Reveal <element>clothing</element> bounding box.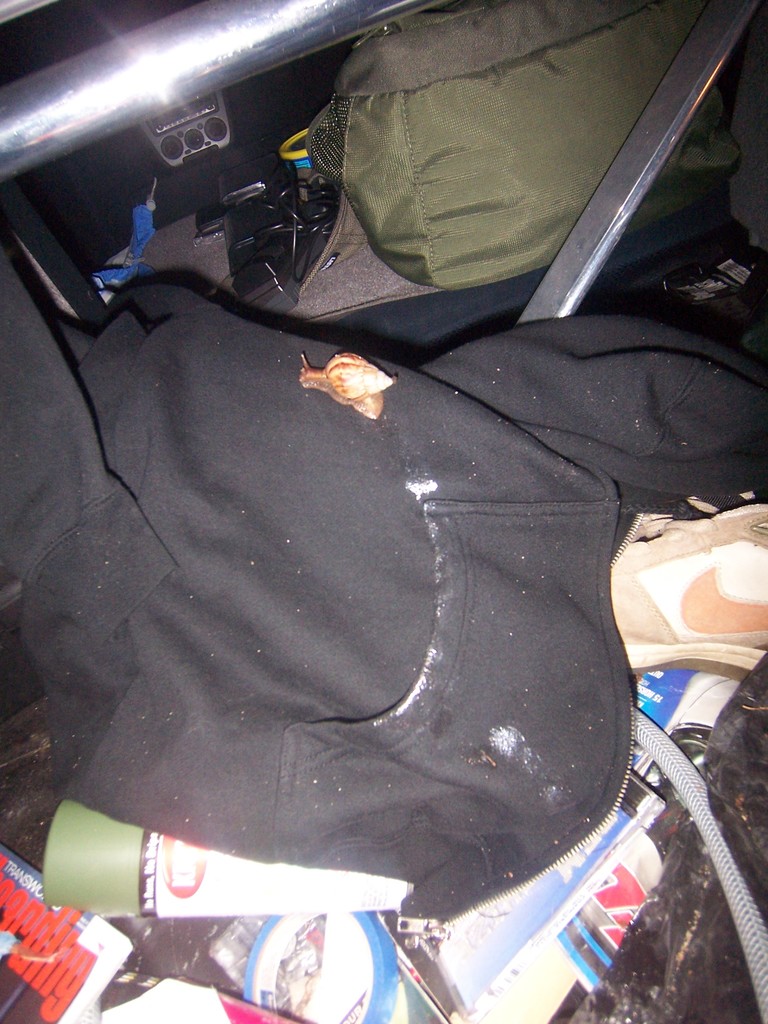
Revealed: 0, 240, 767, 941.
